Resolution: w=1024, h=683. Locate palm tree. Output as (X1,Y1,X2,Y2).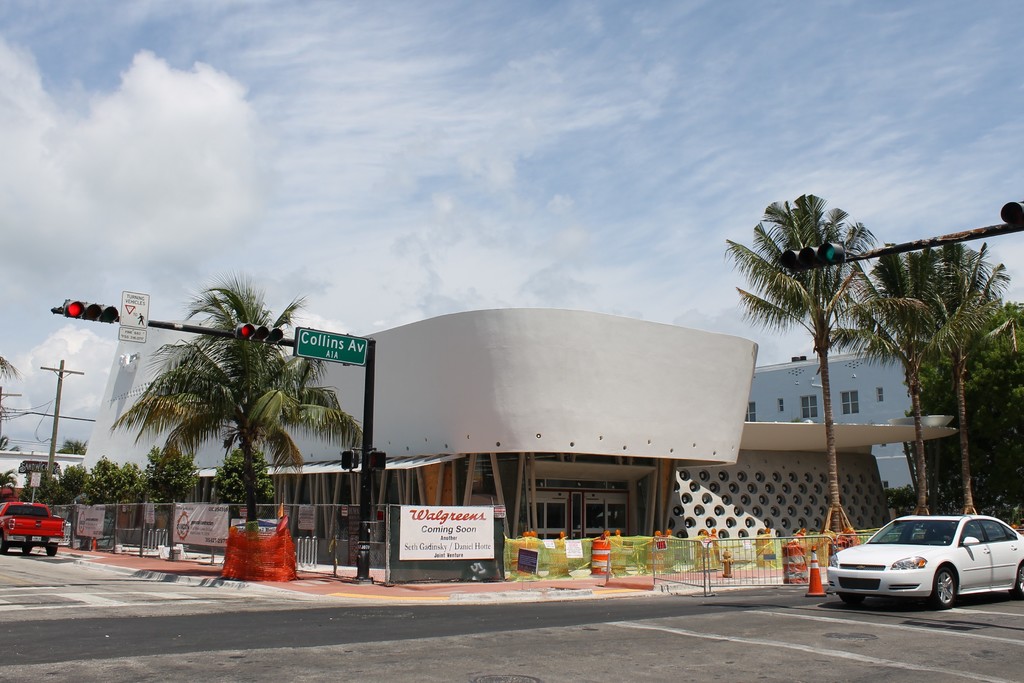
(726,188,886,531).
